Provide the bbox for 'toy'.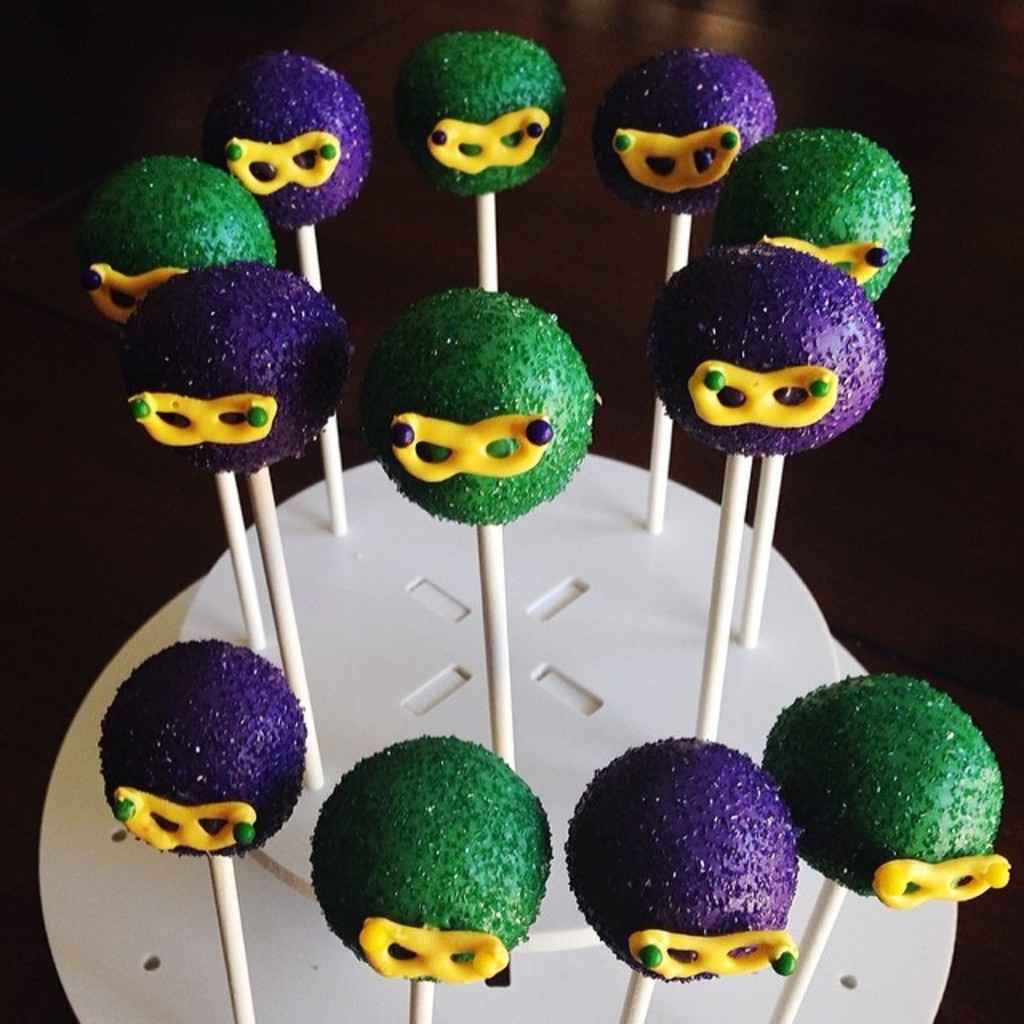
[left=355, top=288, right=594, bottom=782].
